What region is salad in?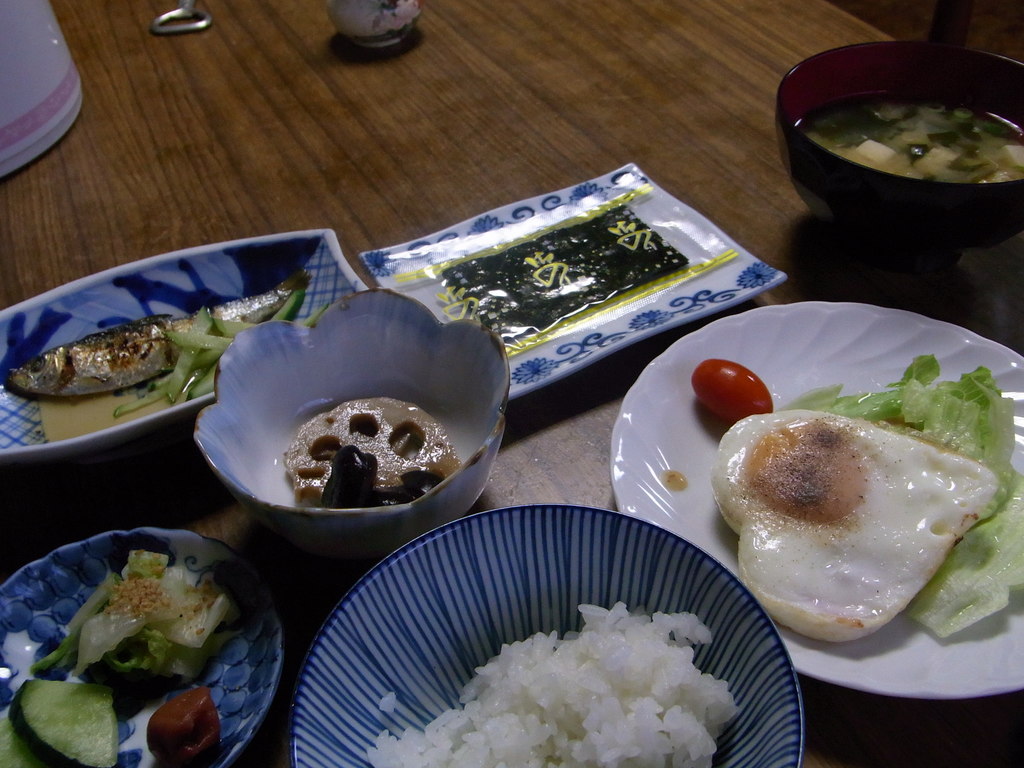
BBox(0, 523, 281, 758).
